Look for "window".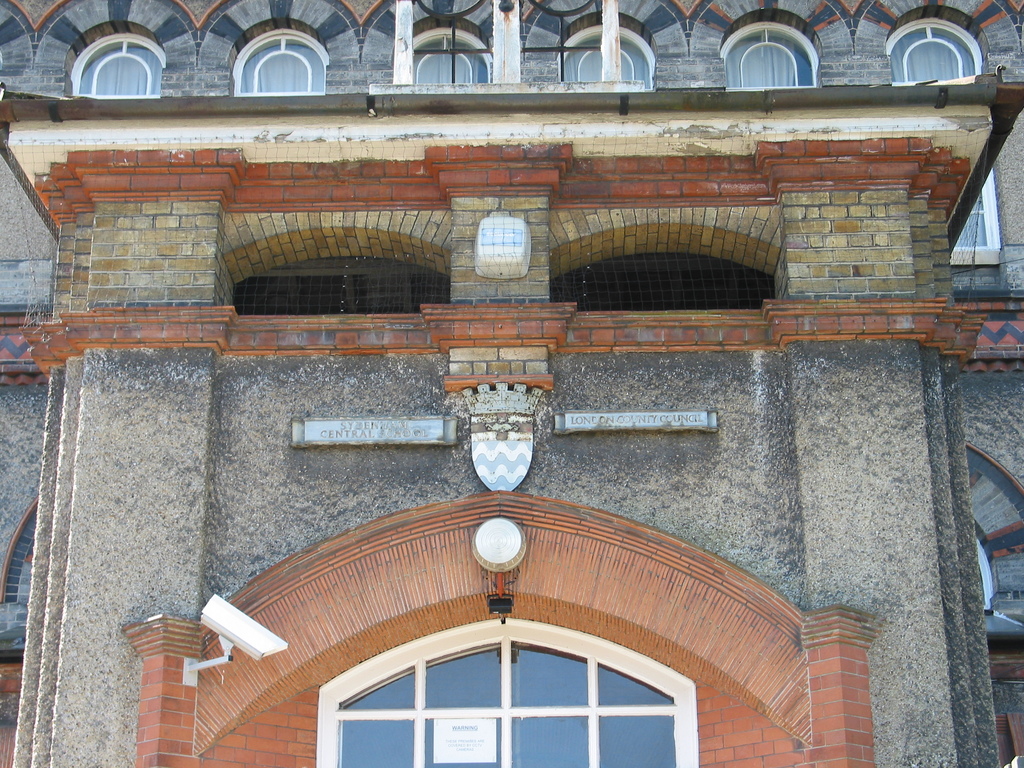
Found: {"x1": 722, "y1": 21, "x2": 820, "y2": 93}.
